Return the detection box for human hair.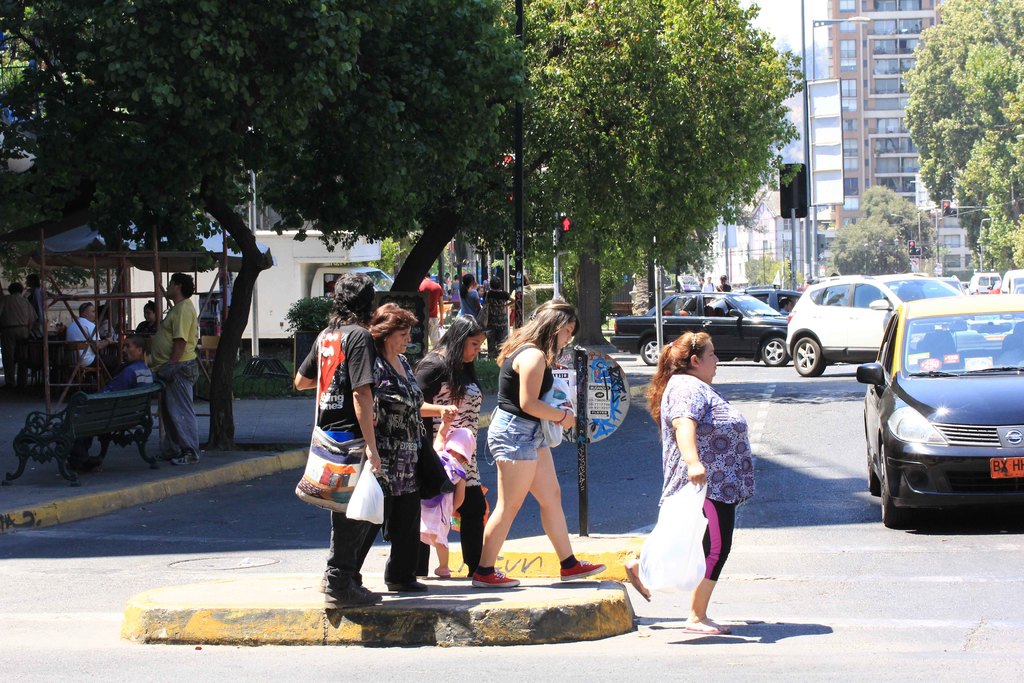
x1=141, y1=299, x2=156, y2=308.
